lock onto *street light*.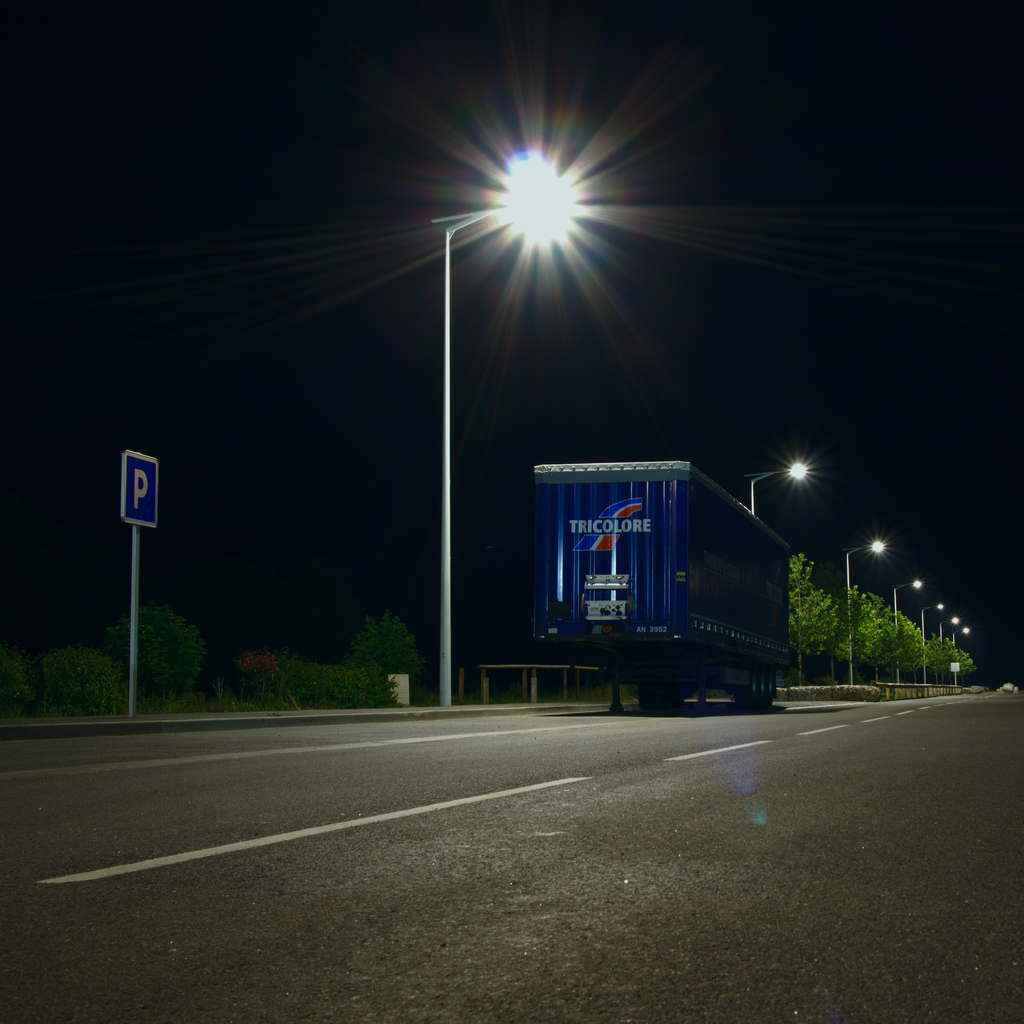
Locked: left=916, top=597, right=945, bottom=673.
